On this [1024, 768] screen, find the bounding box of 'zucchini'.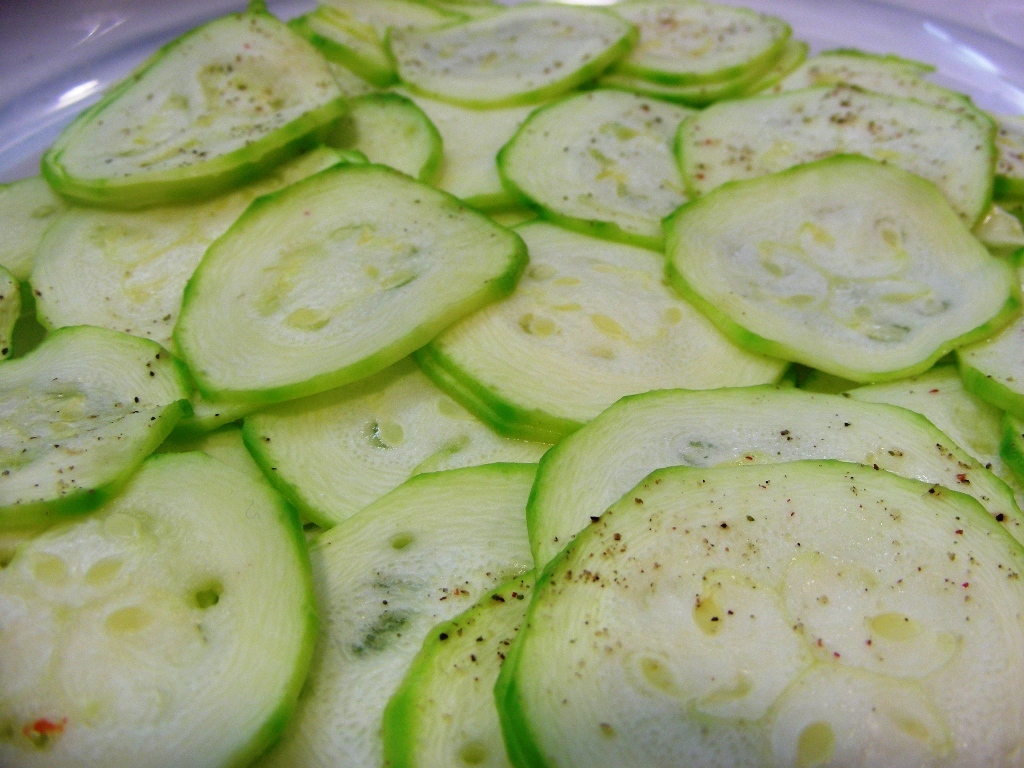
Bounding box: <bbox>2, 261, 59, 364</bbox>.
